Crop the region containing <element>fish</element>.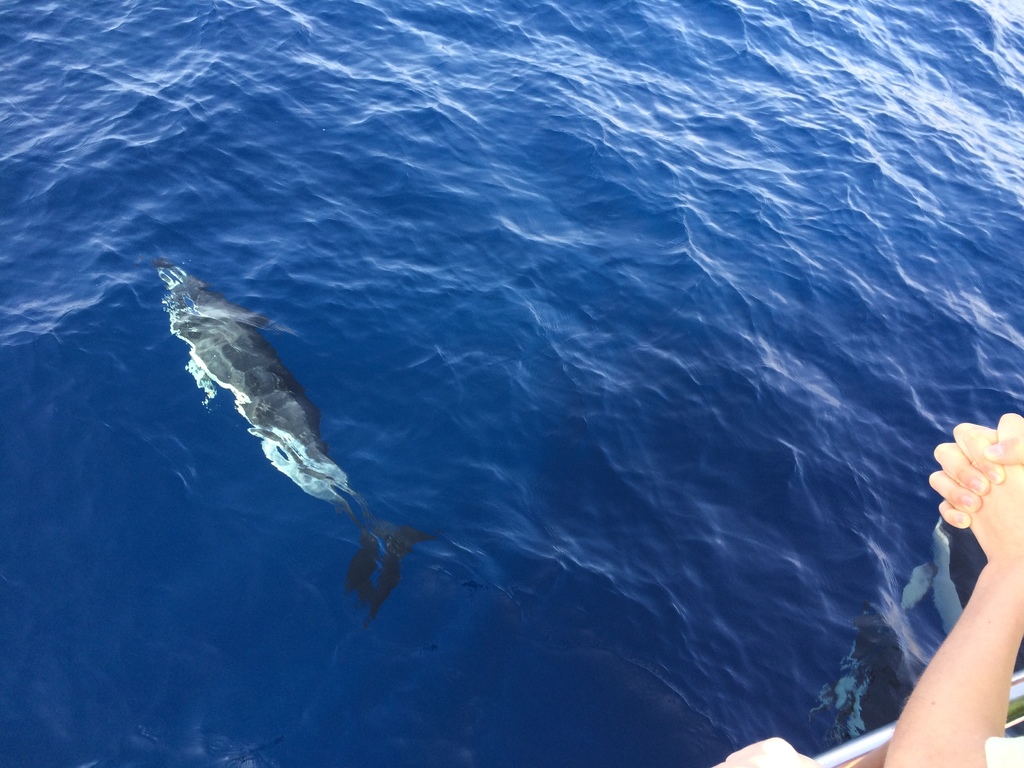
Crop region: bbox=[156, 260, 445, 635].
